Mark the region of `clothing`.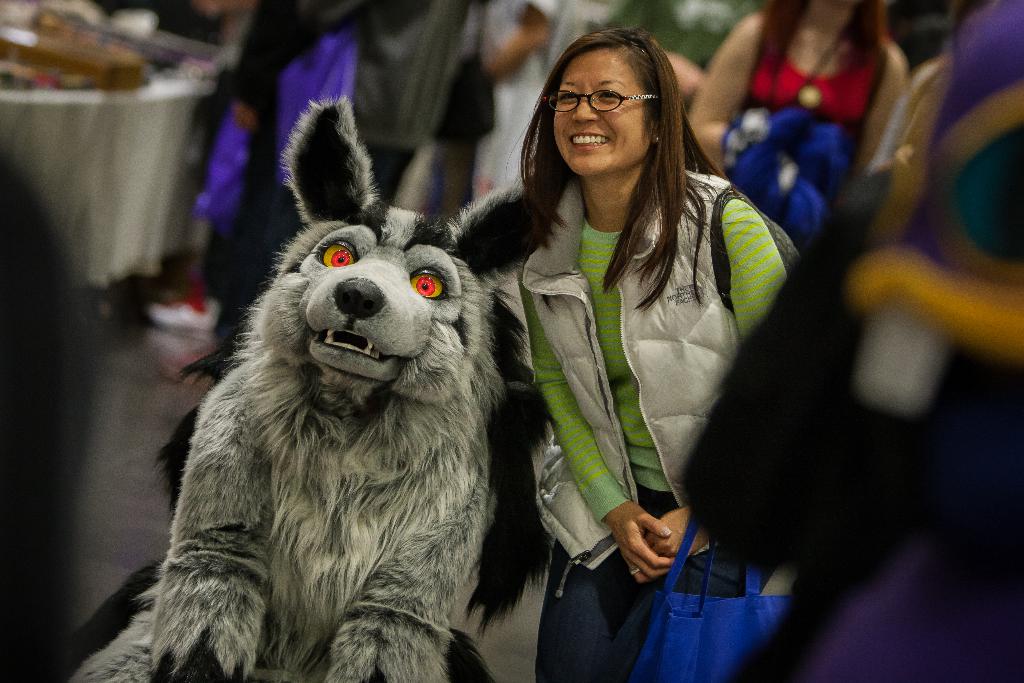
Region: (485, 109, 771, 630).
